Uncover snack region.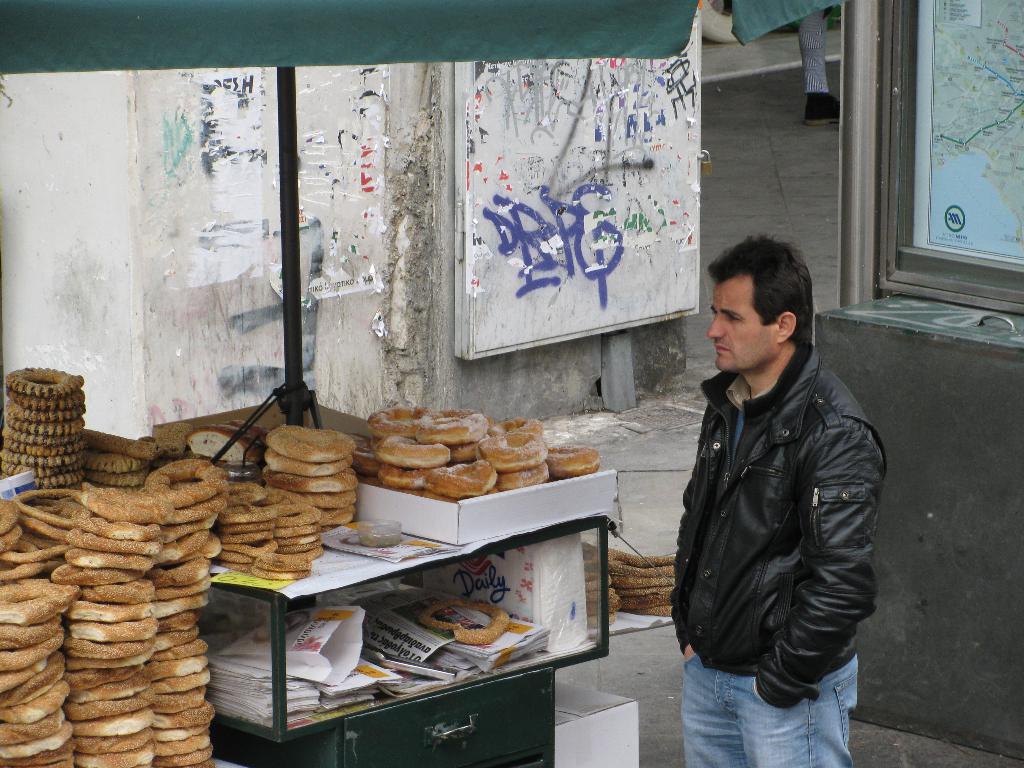
Uncovered: 342:402:587:499.
